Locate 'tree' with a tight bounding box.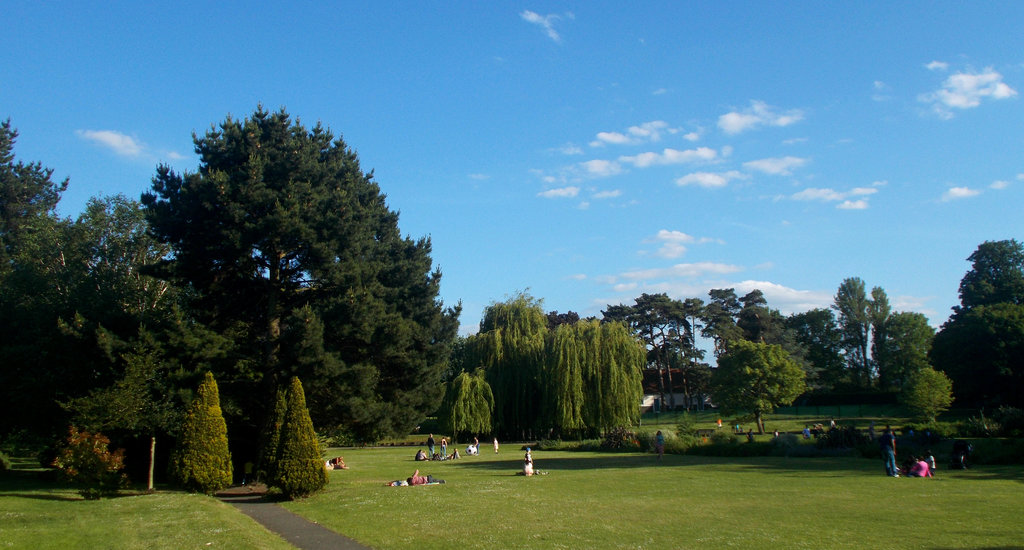
x1=722 y1=337 x2=804 y2=426.
